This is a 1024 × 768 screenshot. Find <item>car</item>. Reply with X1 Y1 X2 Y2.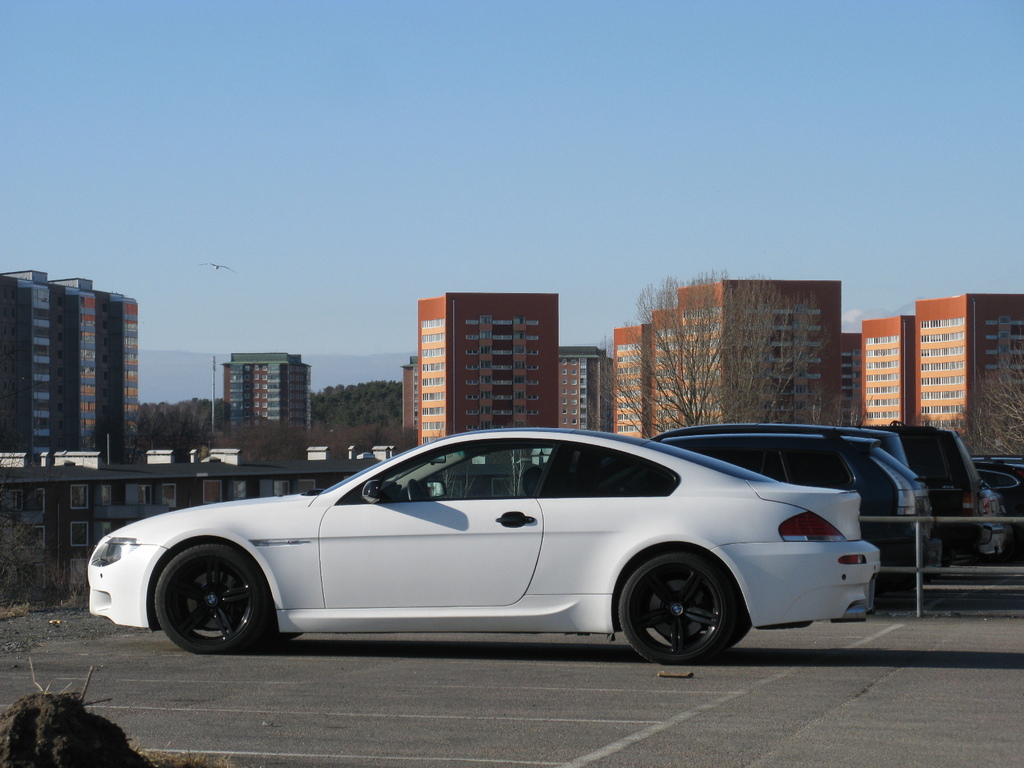
837 425 989 563.
